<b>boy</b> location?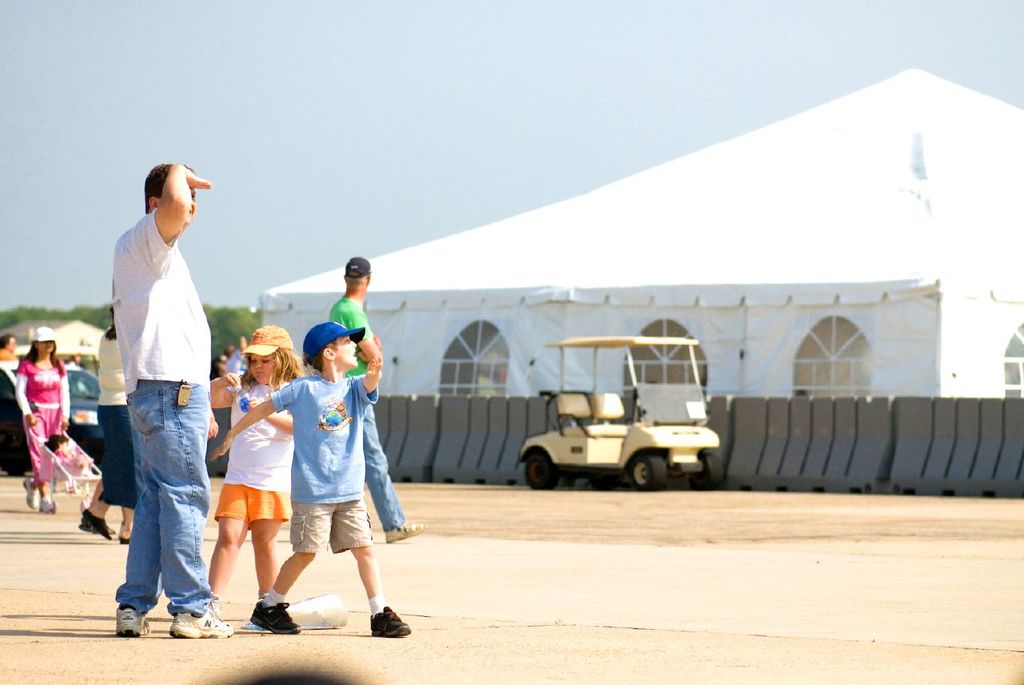
pyautogui.locateOnScreen(320, 255, 432, 550)
